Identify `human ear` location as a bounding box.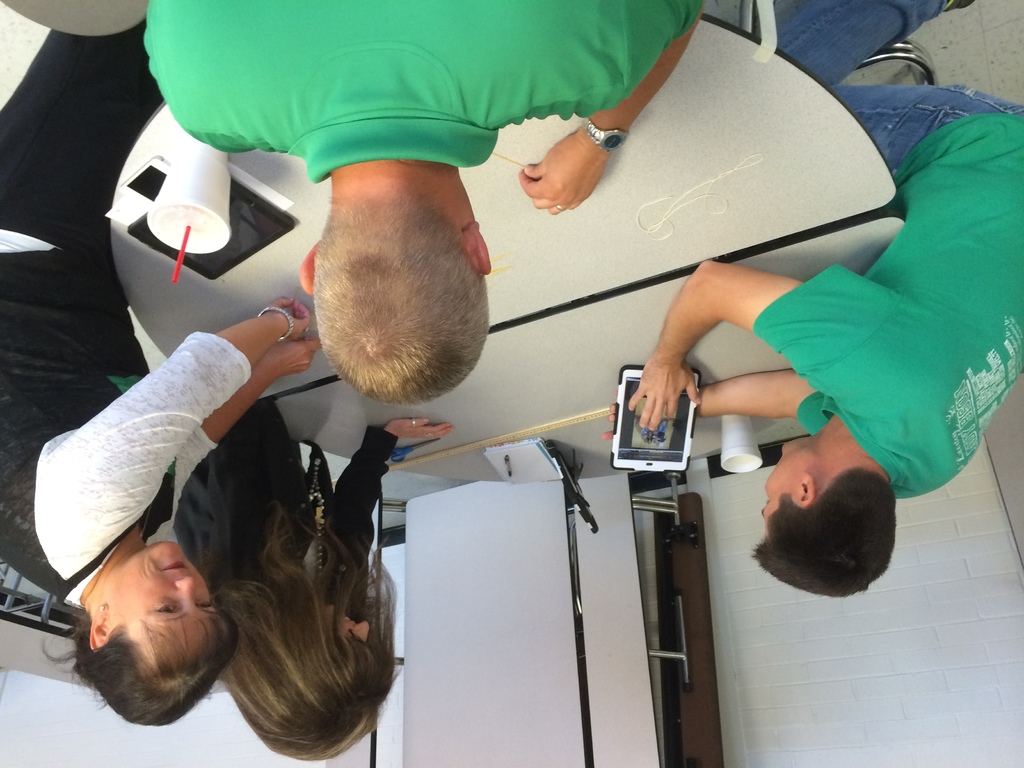
457 218 492 275.
